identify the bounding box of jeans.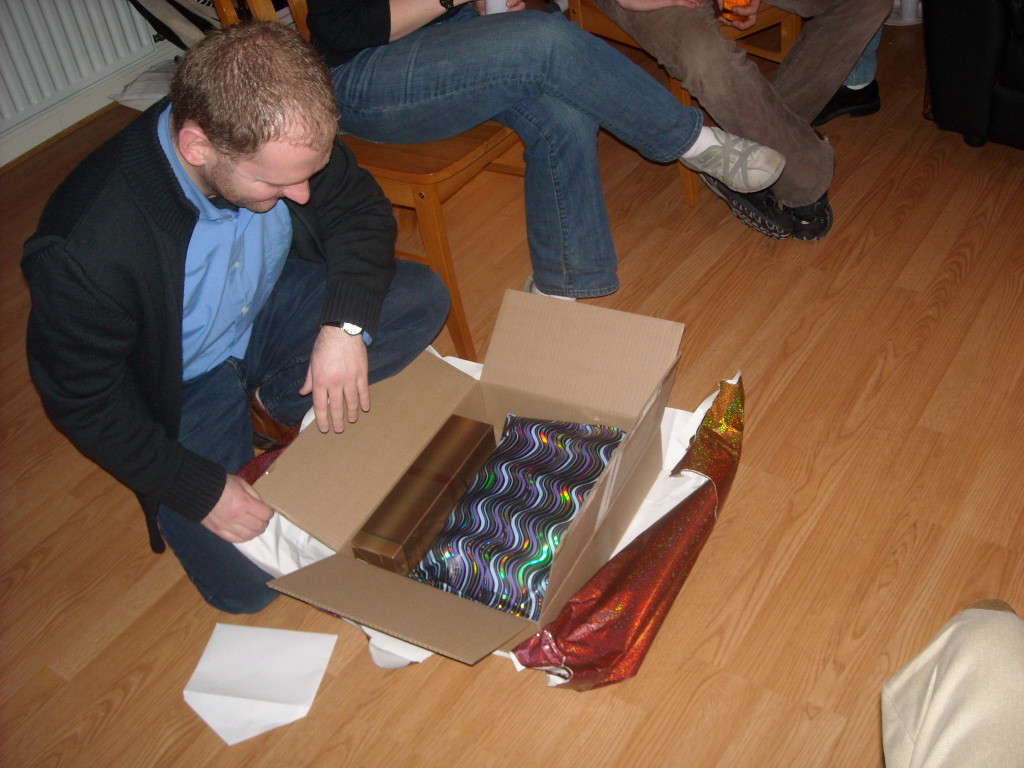
BBox(319, 15, 789, 299).
